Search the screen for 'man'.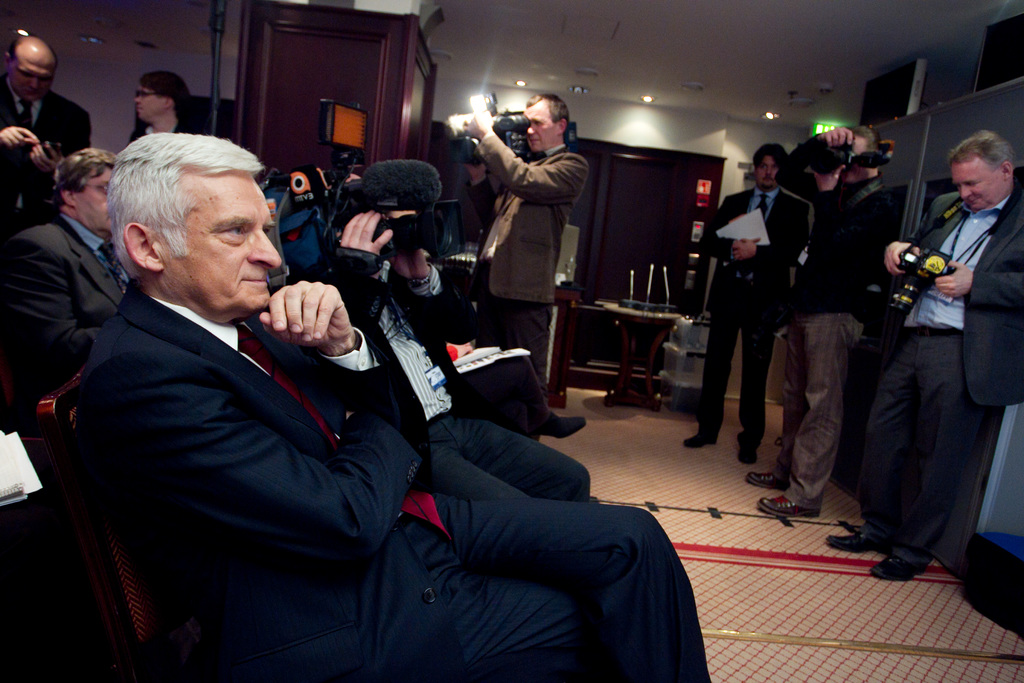
Found at {"x1": 862, "y1": 129, "x2": 1009, "y2": 600}.
